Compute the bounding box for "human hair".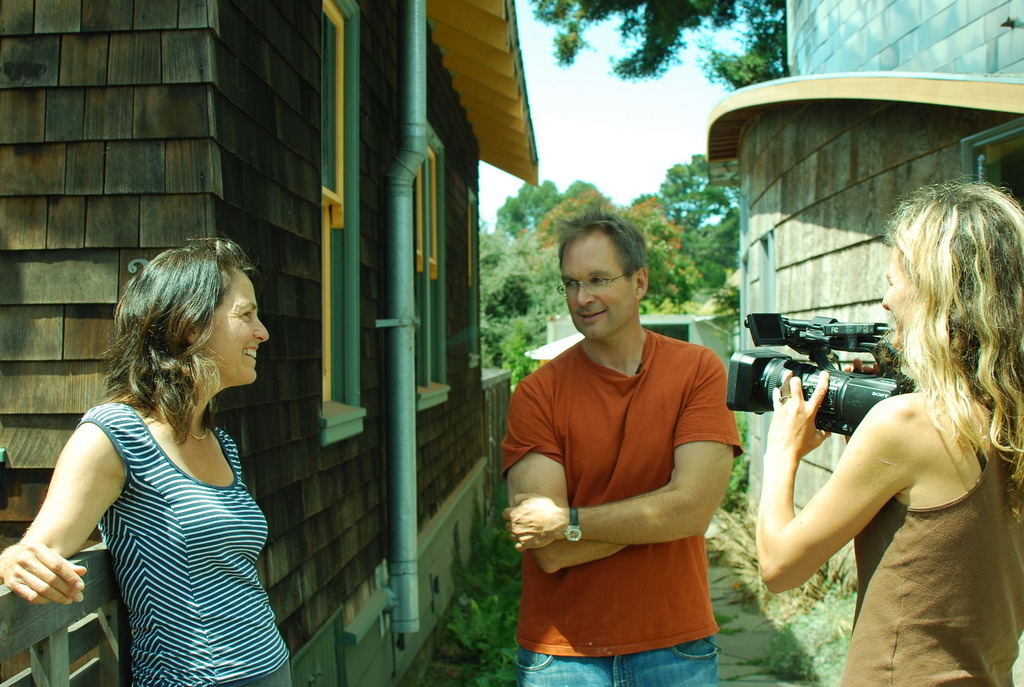
560:210:645:287.
